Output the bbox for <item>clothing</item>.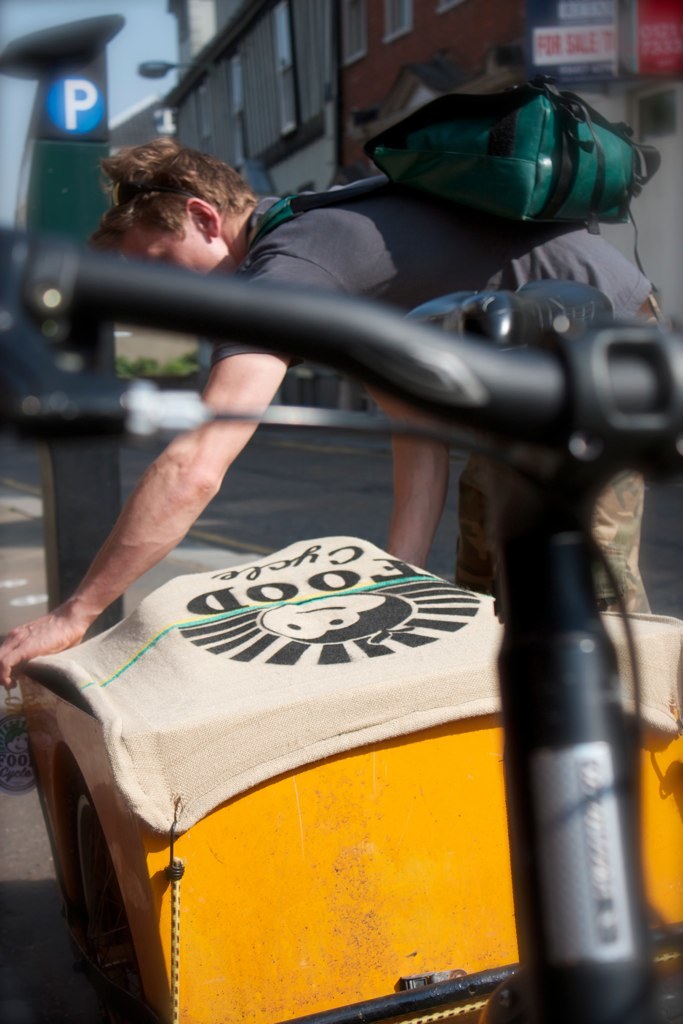
215, 174, 682, 723.
